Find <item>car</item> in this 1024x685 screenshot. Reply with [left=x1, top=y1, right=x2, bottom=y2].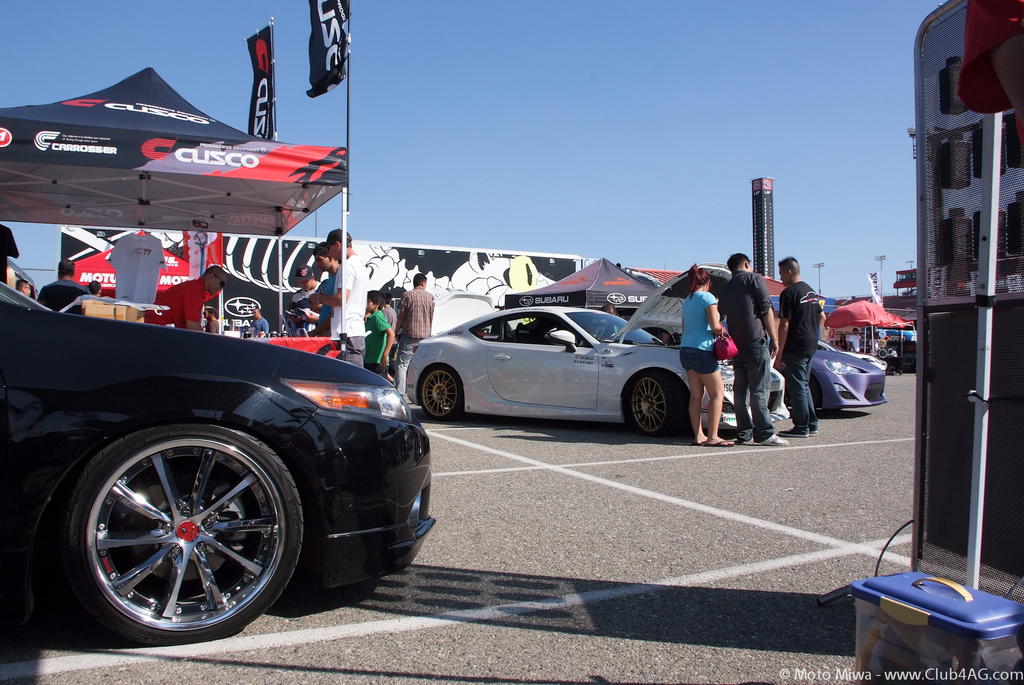
[left=0, top=290, right=440, bottom=652].
